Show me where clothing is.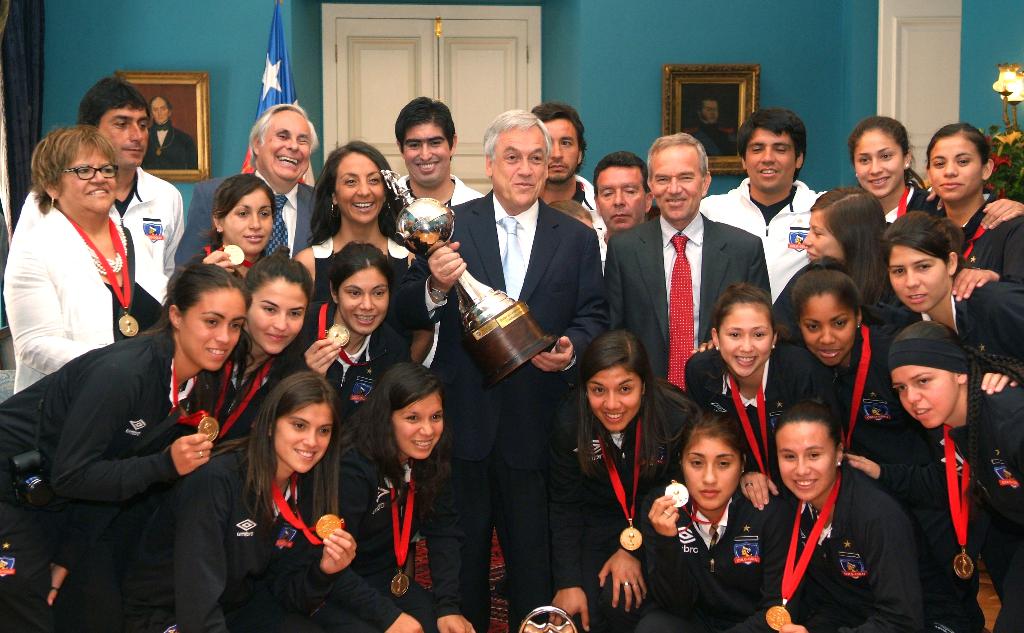
clothing is at pyautogui.locateOnScreen(400, 181, 486, 213).
